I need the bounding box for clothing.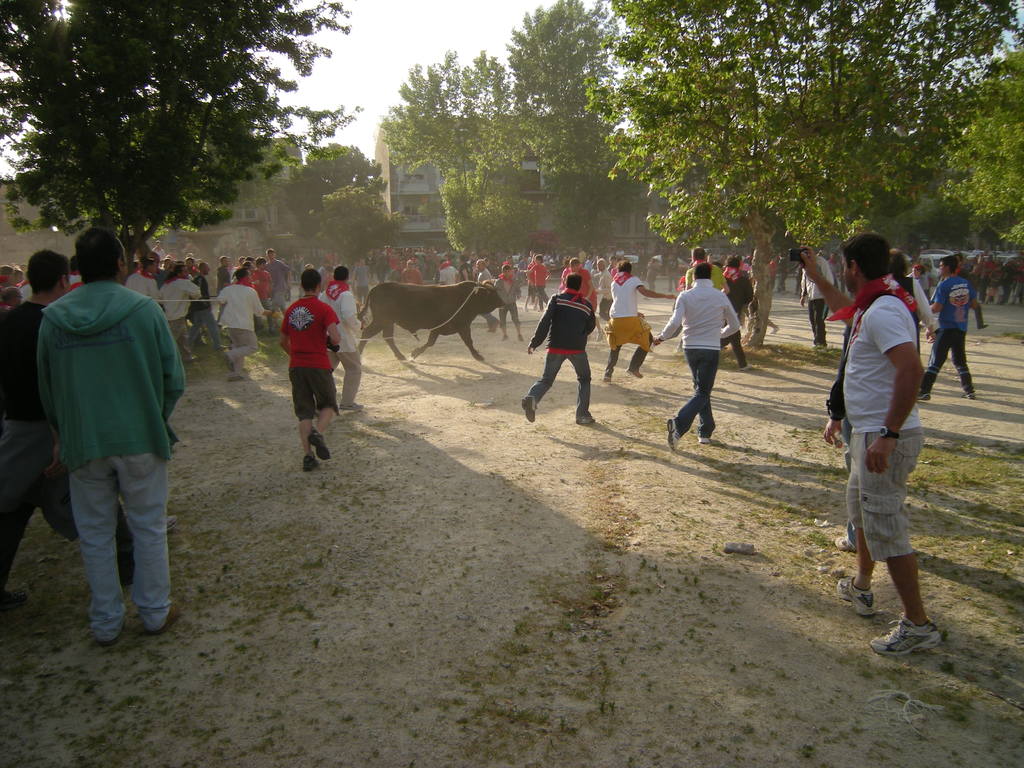
Here it is: select_region(279, 294, 341, 421).
